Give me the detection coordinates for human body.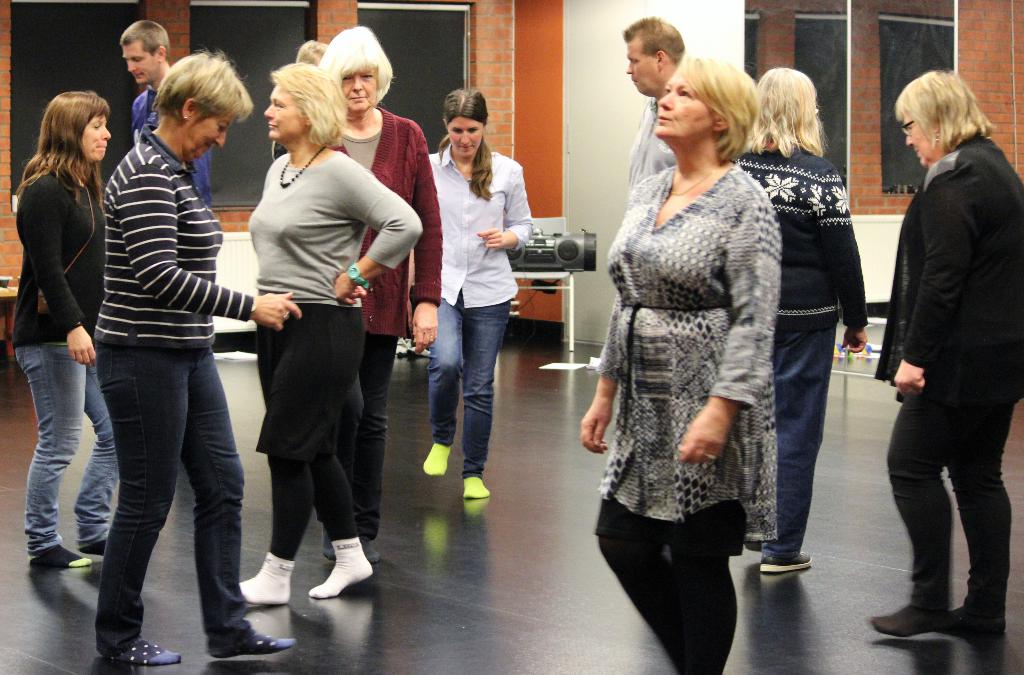
box(573, 56, 770, 674).
